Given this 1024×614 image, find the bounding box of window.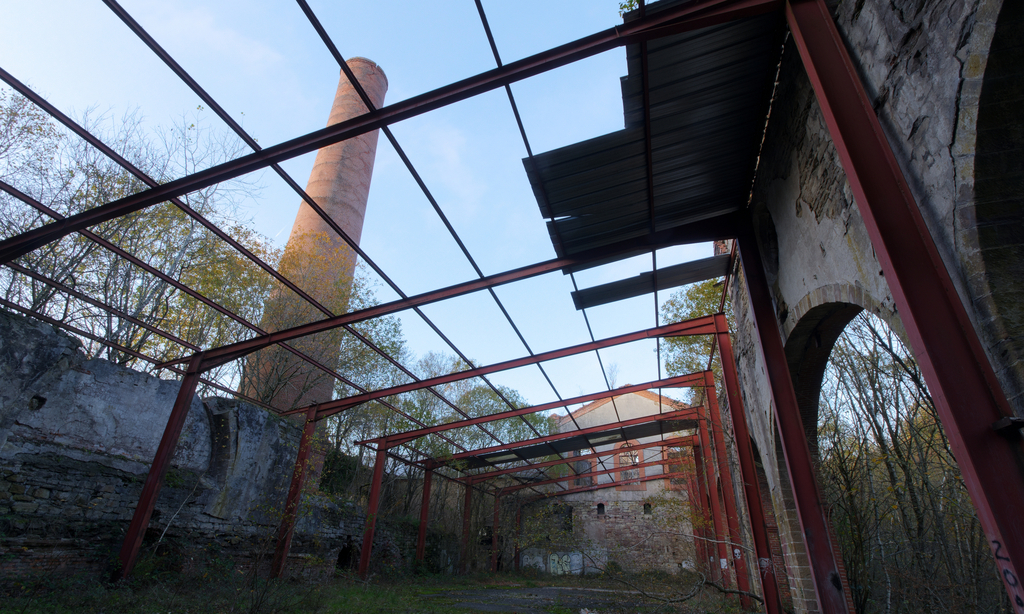
box(613, 441, 645, 492).
